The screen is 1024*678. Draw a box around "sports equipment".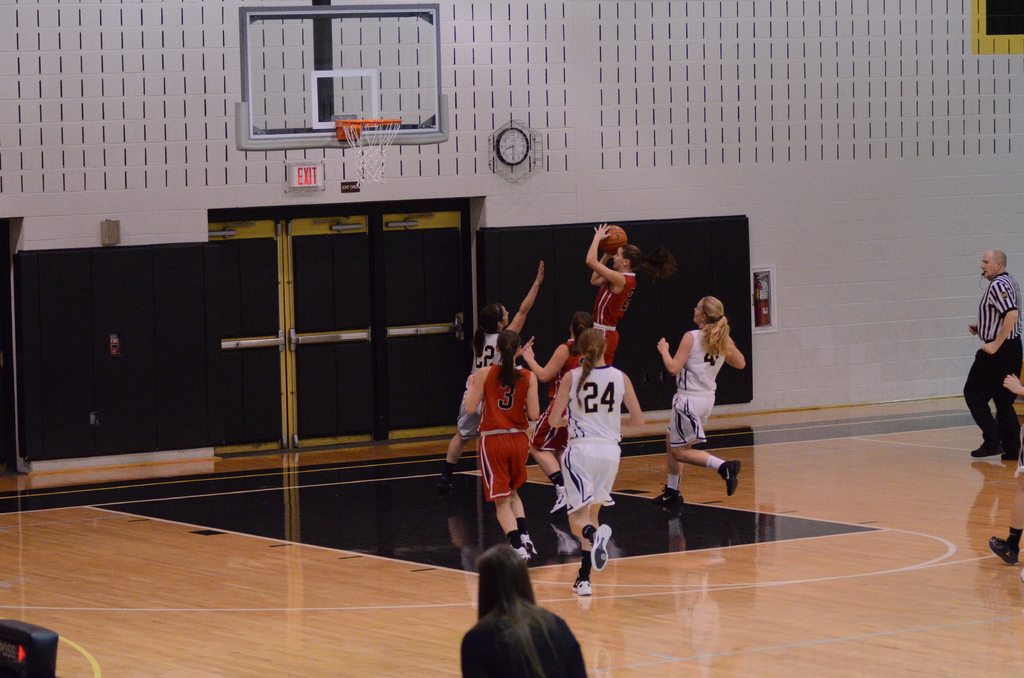
bbox(342, 121, 399, 187).
